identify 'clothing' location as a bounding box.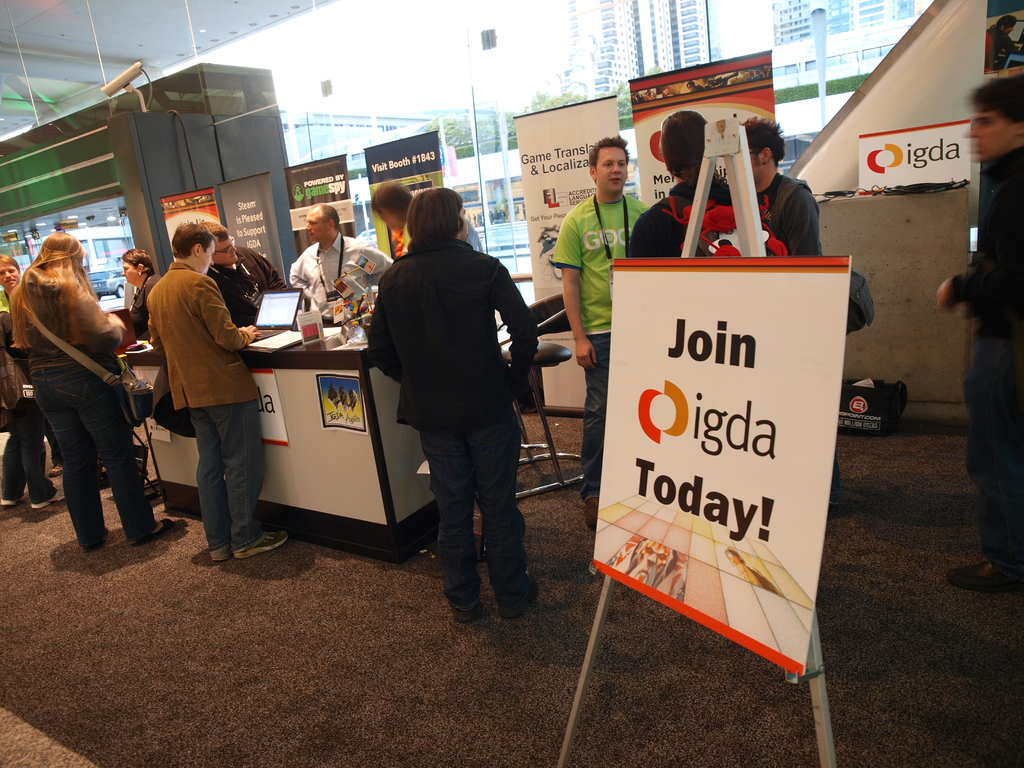
643:92:655:100.
